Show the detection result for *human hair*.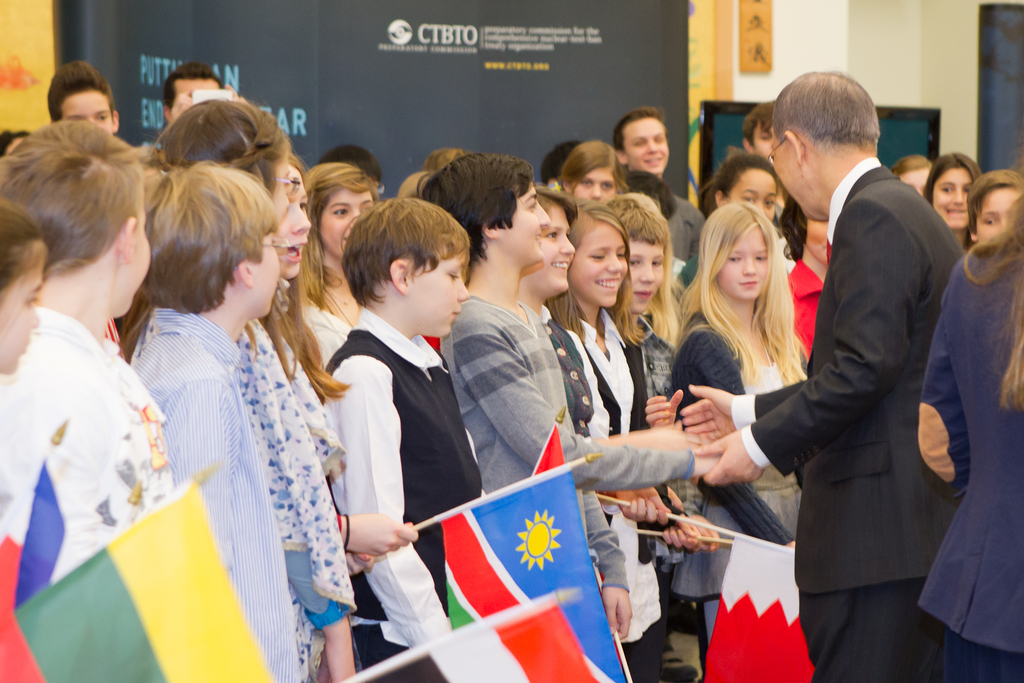
bbox=(275, 164, 349, 410).
